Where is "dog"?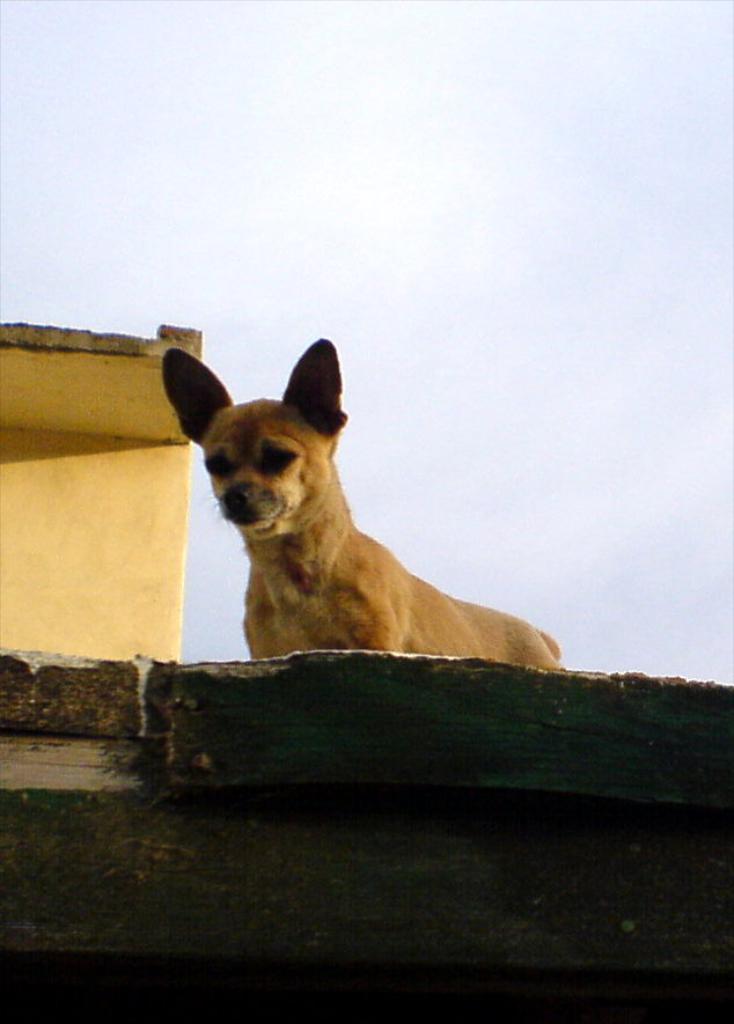
box=[161, 337, 566, 669].
